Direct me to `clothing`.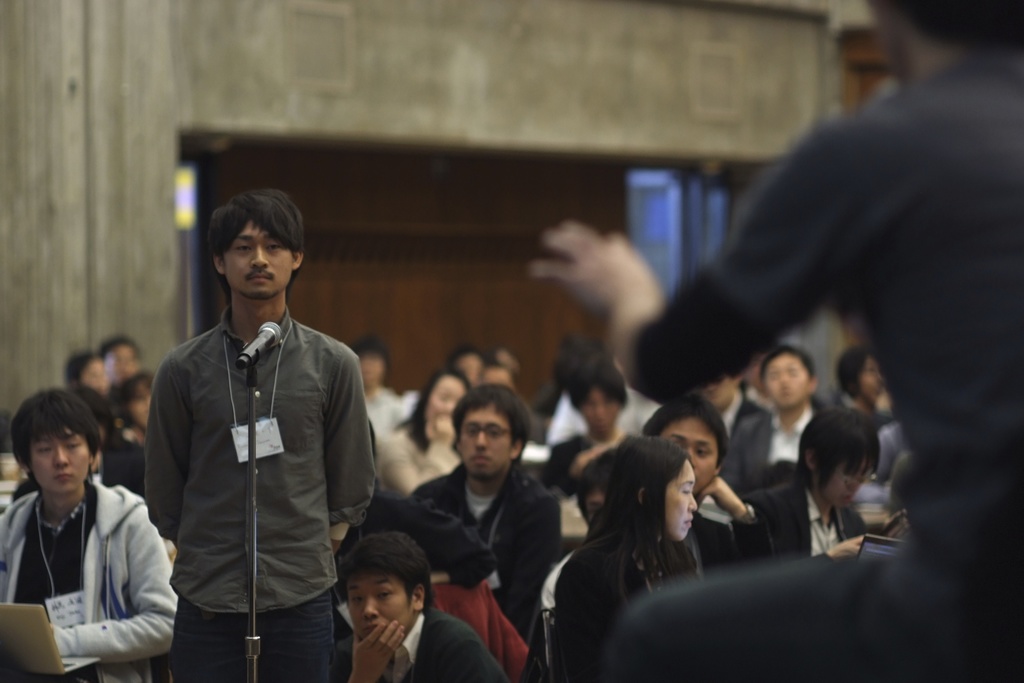
Direction: l=396, t=470, r=561, b=642.
